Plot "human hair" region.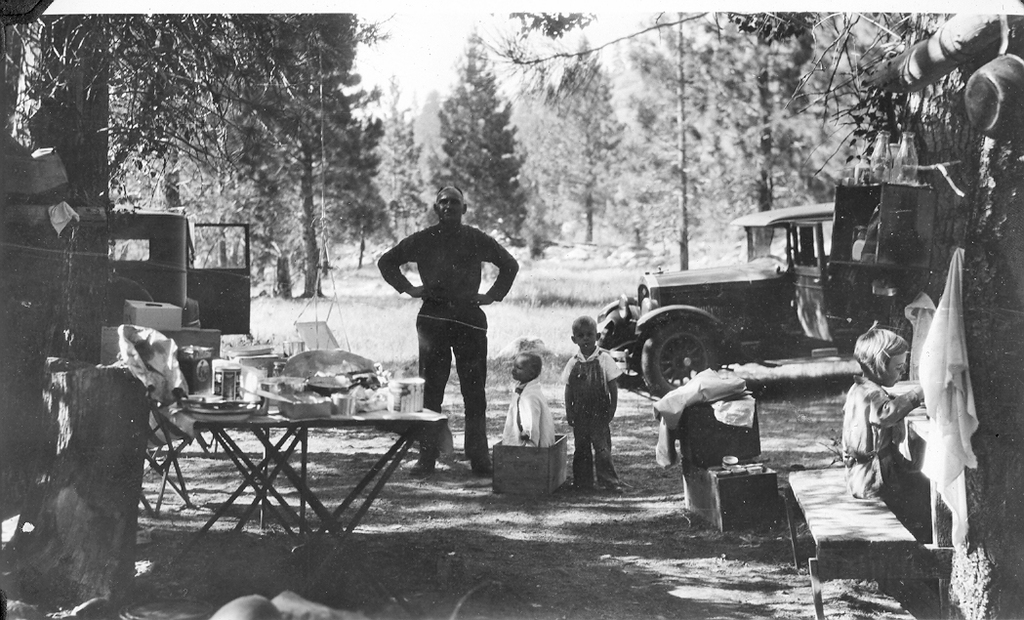
Plotted at rect(570, 313, 597, 339).
